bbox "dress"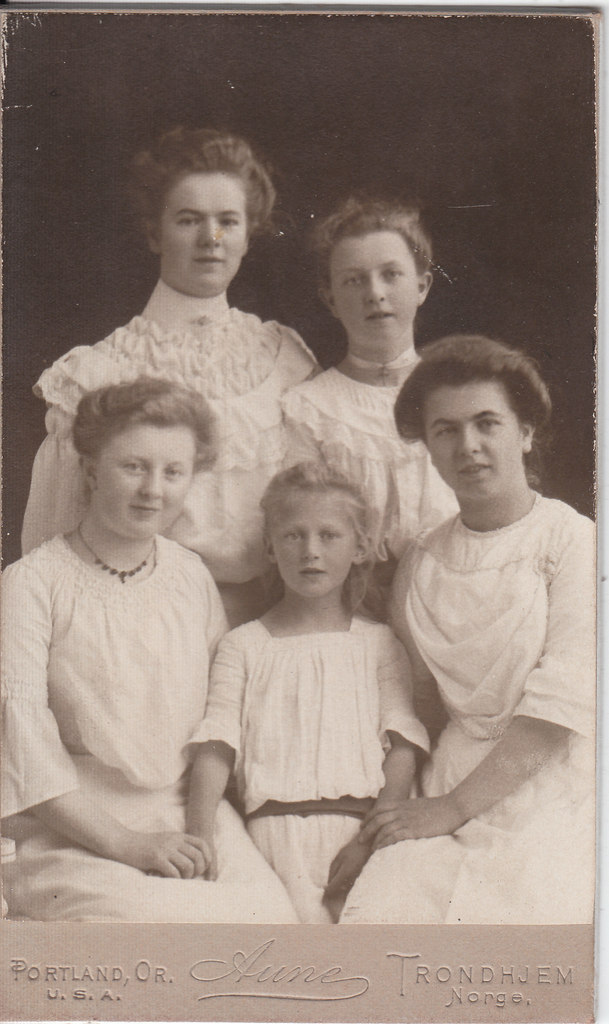
box=[0, 531, 302, 926]
